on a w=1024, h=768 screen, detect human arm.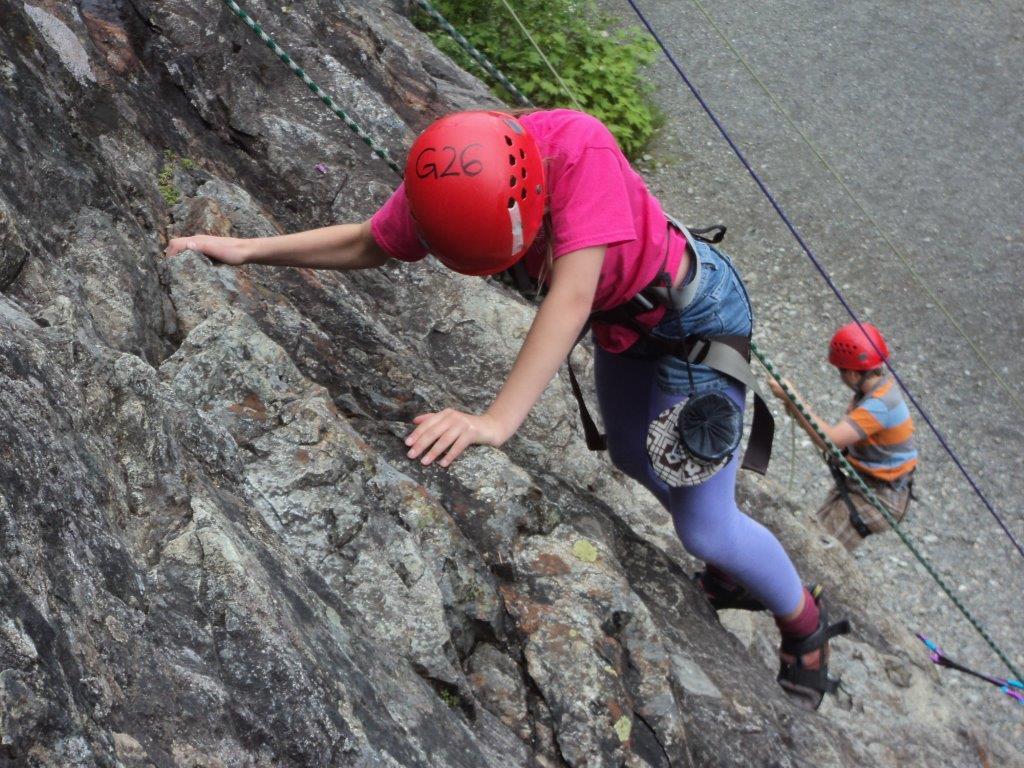
x1=164, y1=179, x2=428, y2=270.
